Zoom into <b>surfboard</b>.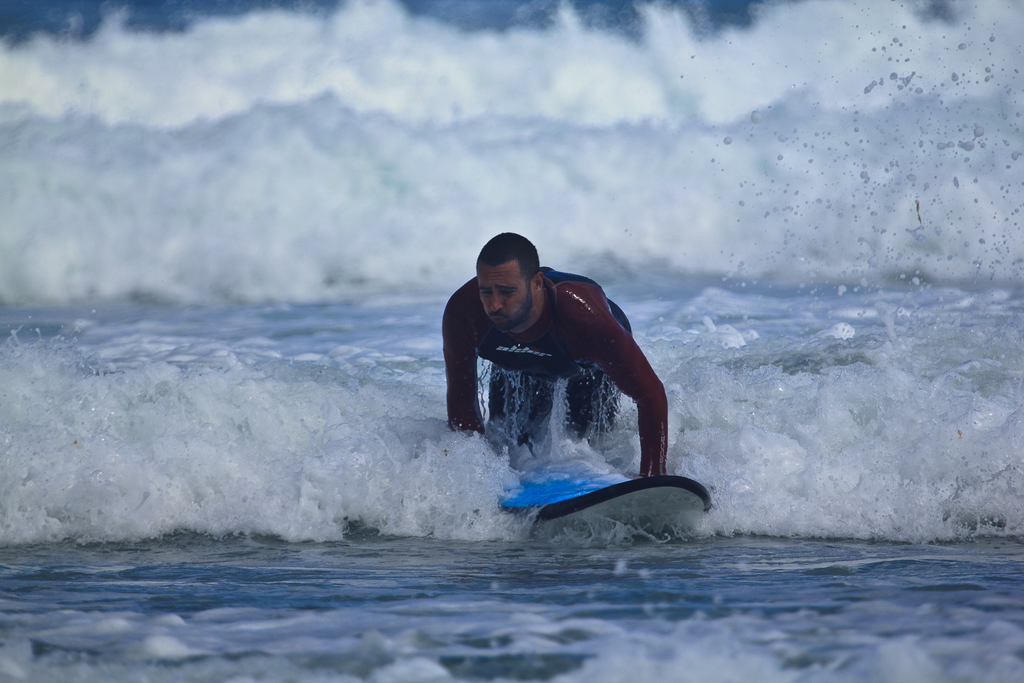
Zoom target: left=492, top=439, right=714, bottom=532.
